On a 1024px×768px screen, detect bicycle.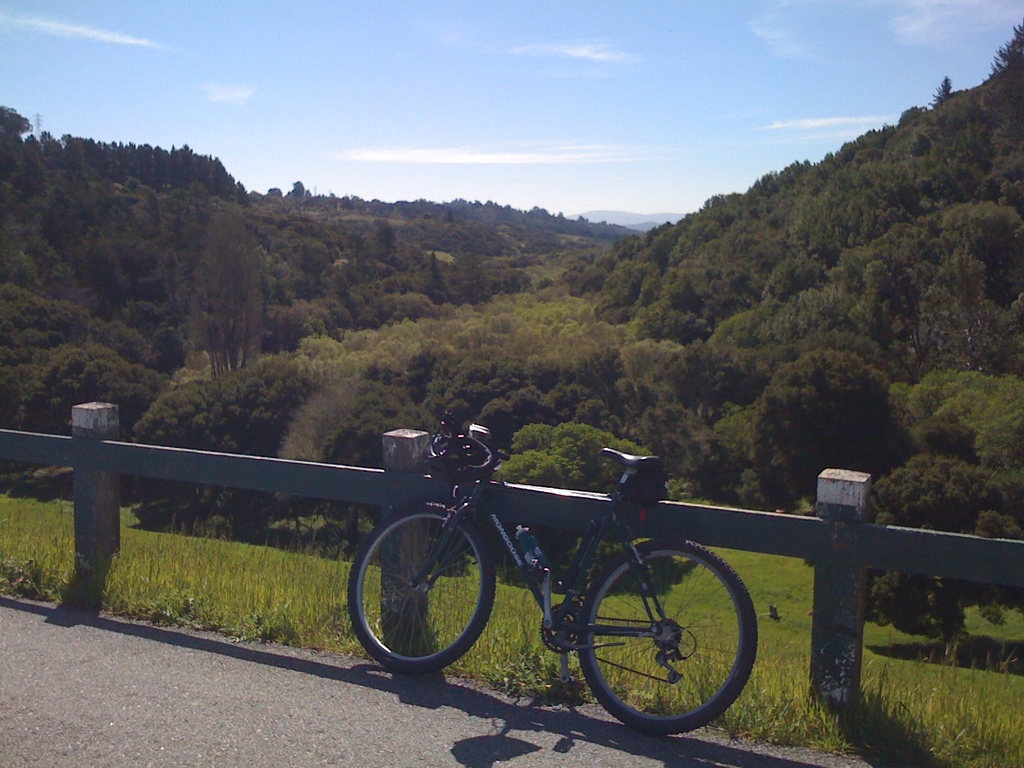
x1=346 y1=408 x2=759 y2=733.
